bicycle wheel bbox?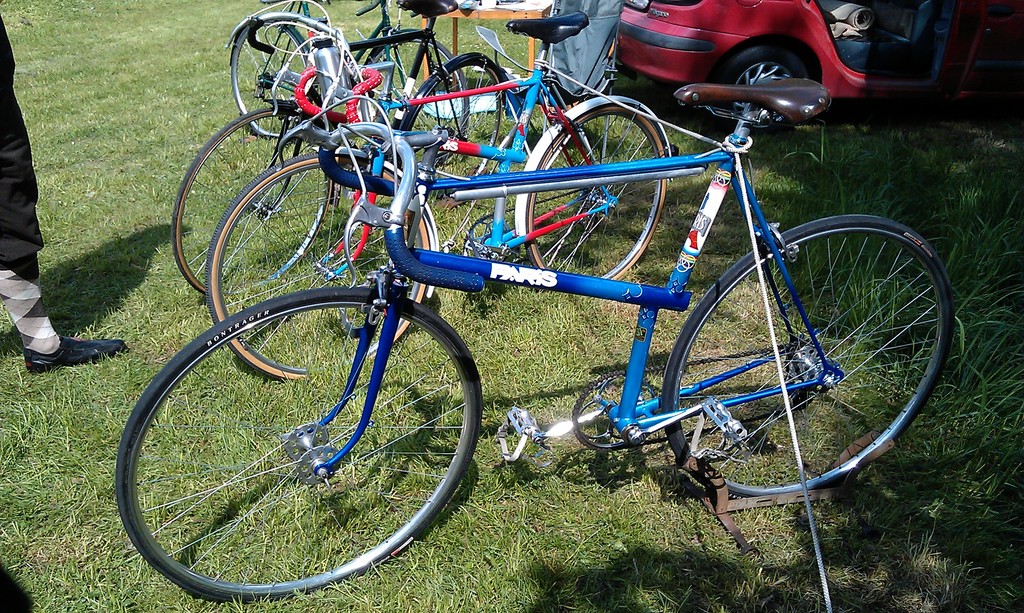
BBox(668, 215, 960, 507)
